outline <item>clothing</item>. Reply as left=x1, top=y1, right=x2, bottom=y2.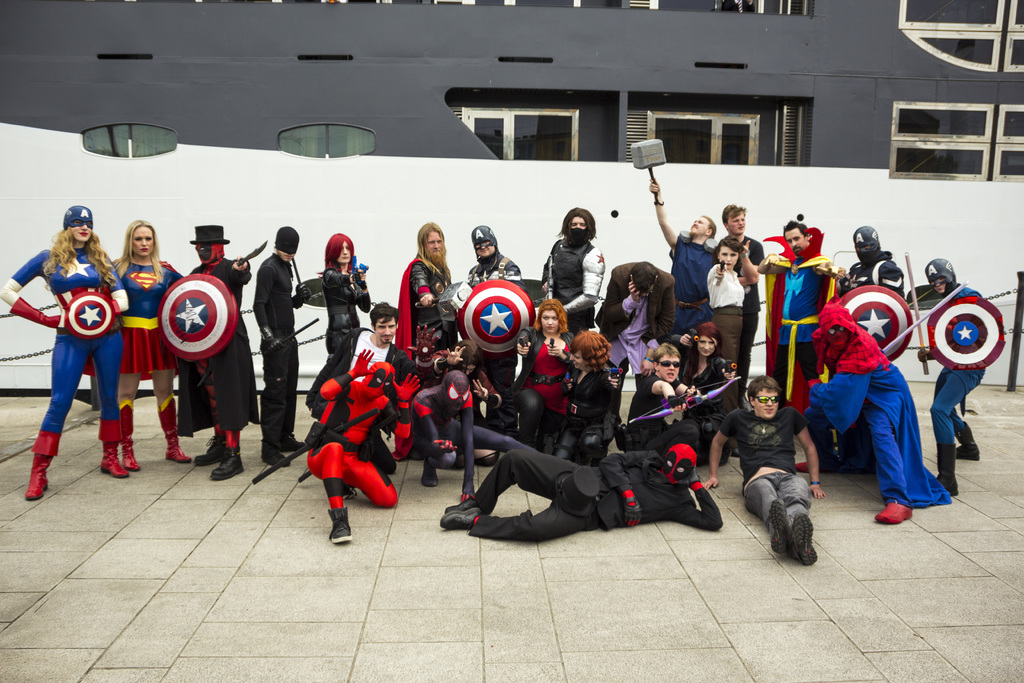
left=310, top=356, right=406, bottom=516.
